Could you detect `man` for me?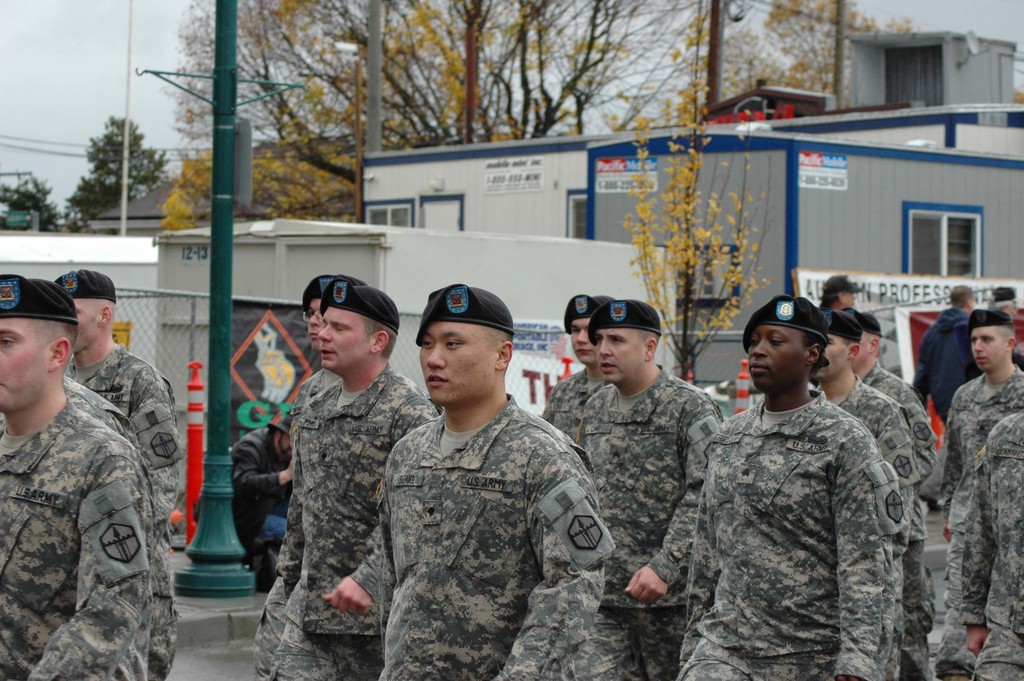
Detection result: bbox(546, 291, 614, 442).
